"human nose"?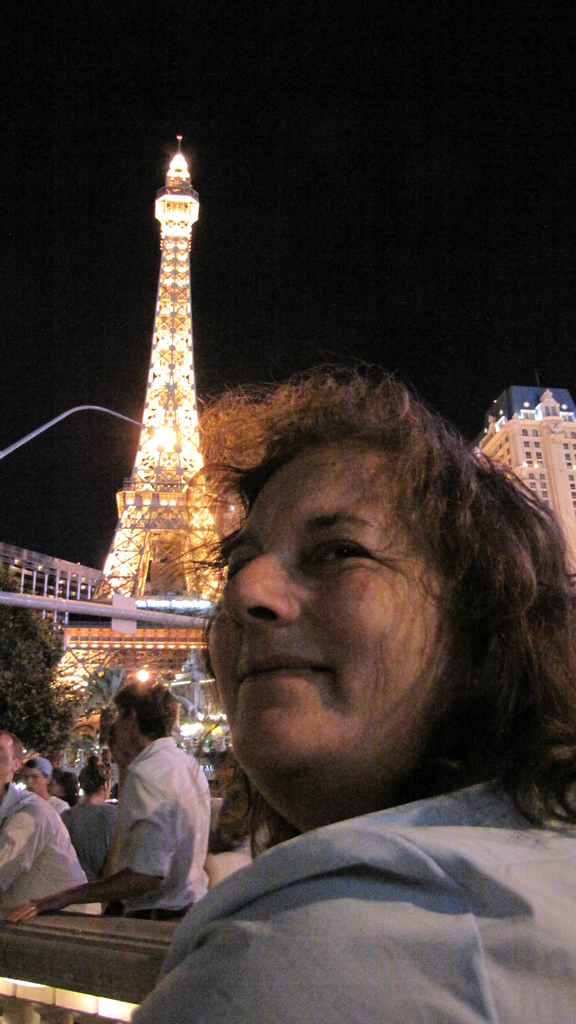
219:548:305:627
